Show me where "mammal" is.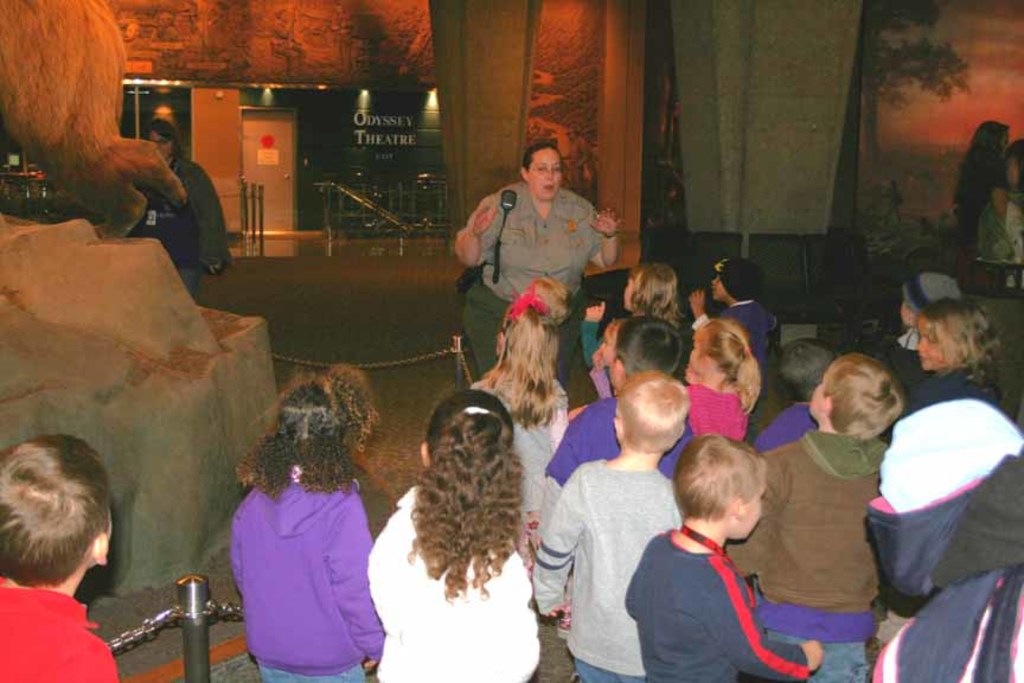
"mammal" is at 133,116,241,298.
